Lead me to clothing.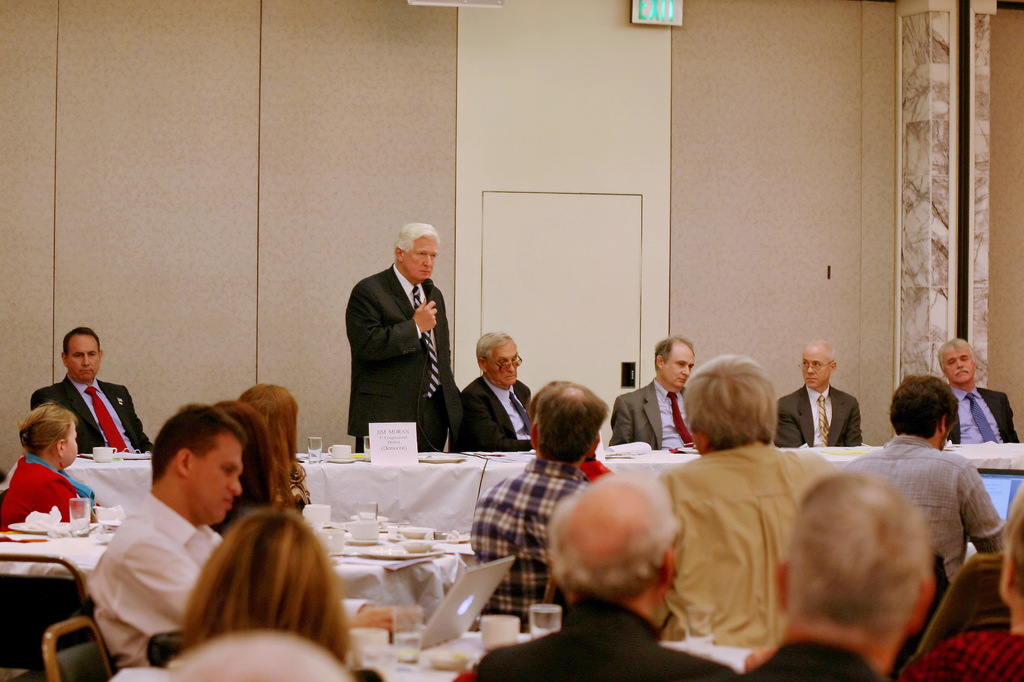
Lead to <bbox>148, 623, 348, 681</bbox>.
